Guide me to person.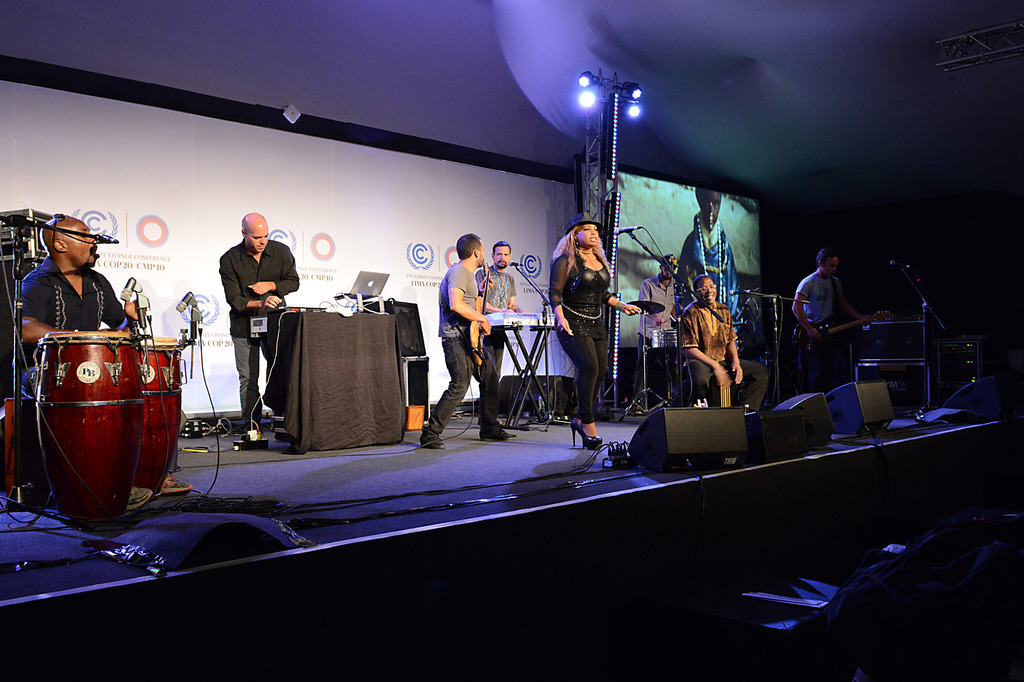
Guidance: bbox=(675, 187, 737, 336).
